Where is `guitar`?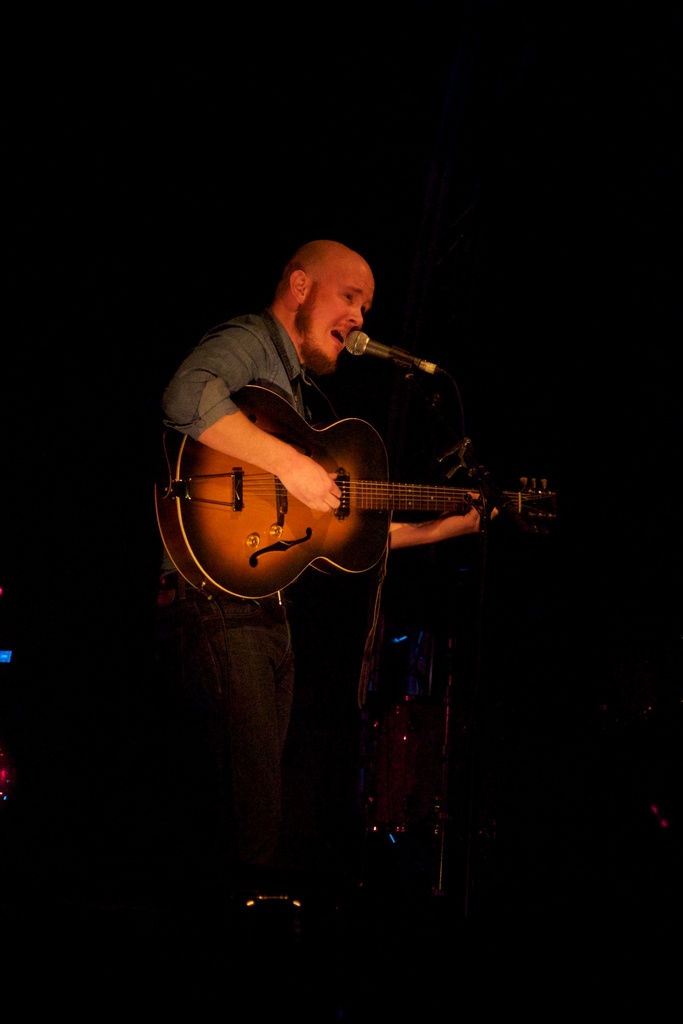
176,393,553,599.
